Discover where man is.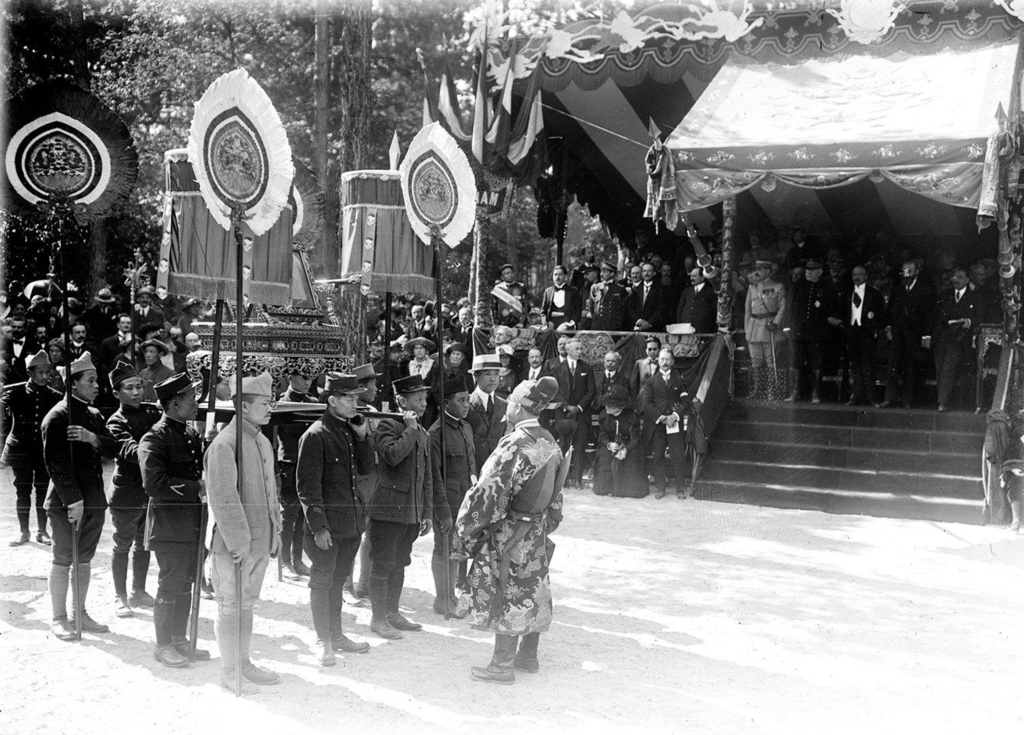
Discovered at x1=201, y1=370, x2=286, y2=698.
